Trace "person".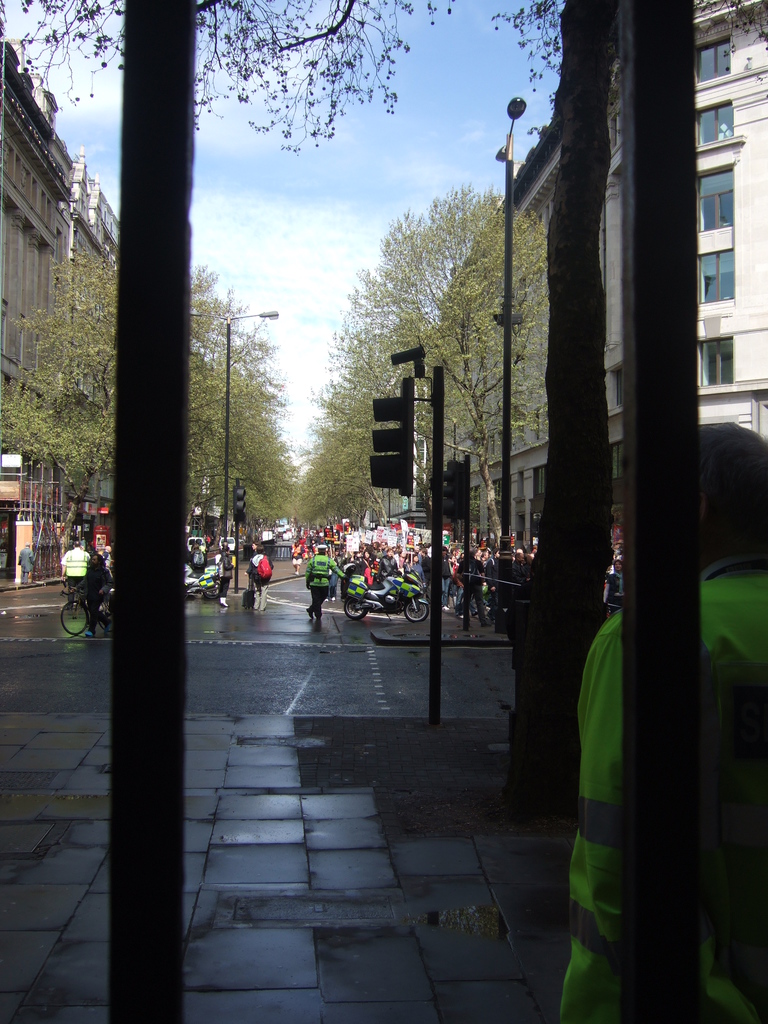
Traced to box=[216, 541, 236, 606].
